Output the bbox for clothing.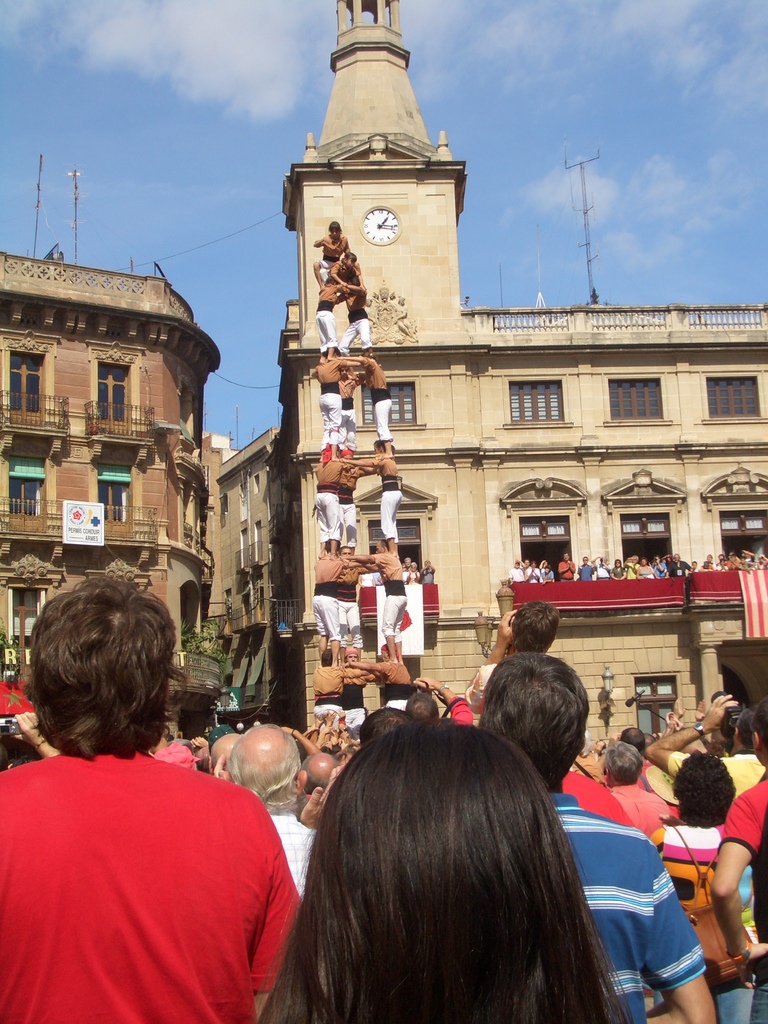
x1=340 y1=662 x2=368 y2=736.
